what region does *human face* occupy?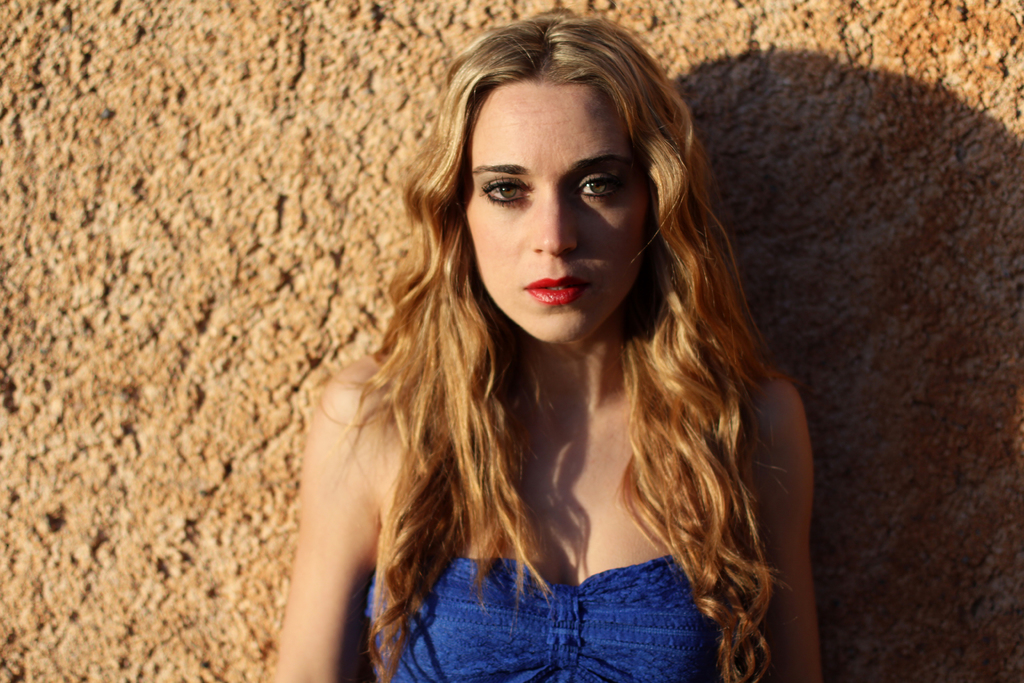
x1=461 y1=84 x2=654 y2=343.
